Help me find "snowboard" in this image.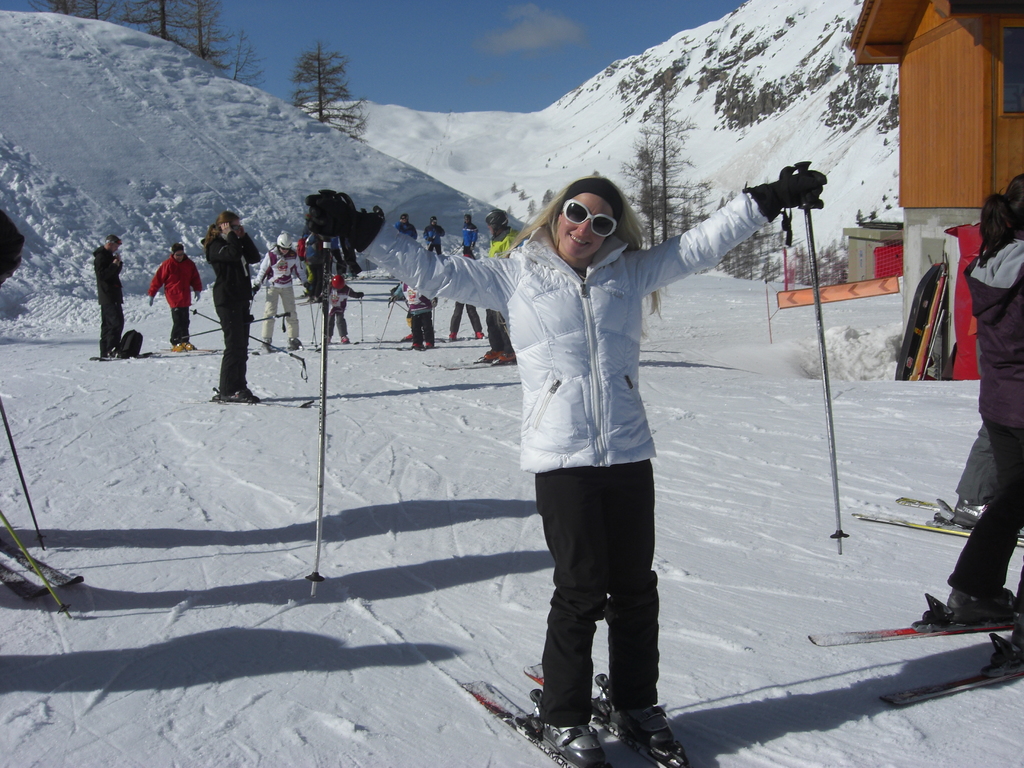
Found it: select_region(443, 361, 499, 369).
